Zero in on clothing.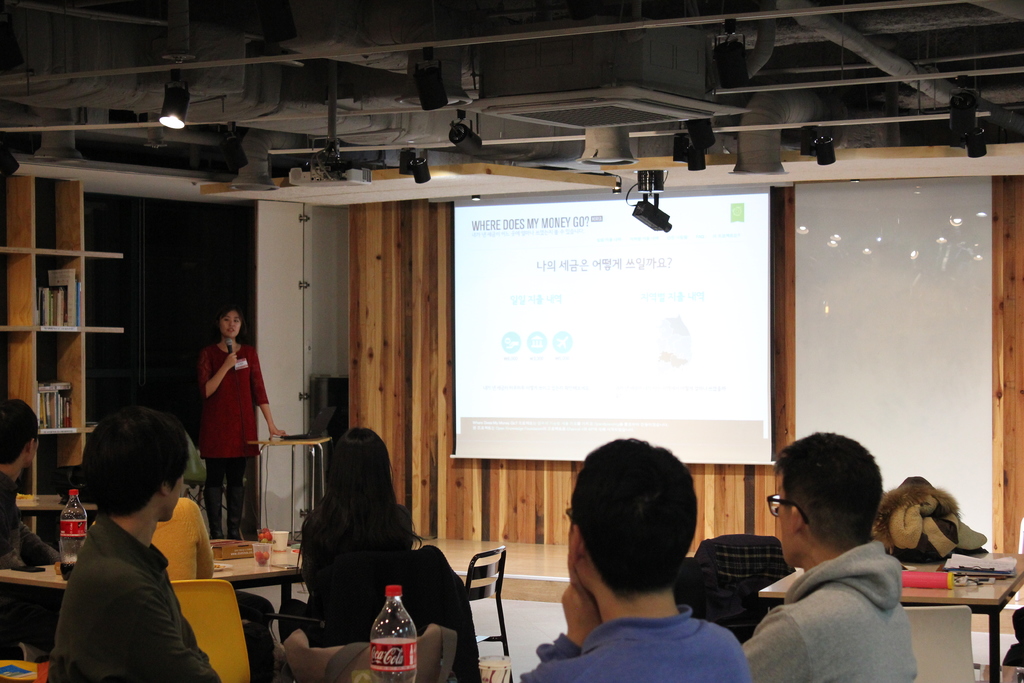
Zeroed in: [left=194, top=343, right=265, bottom=551].
